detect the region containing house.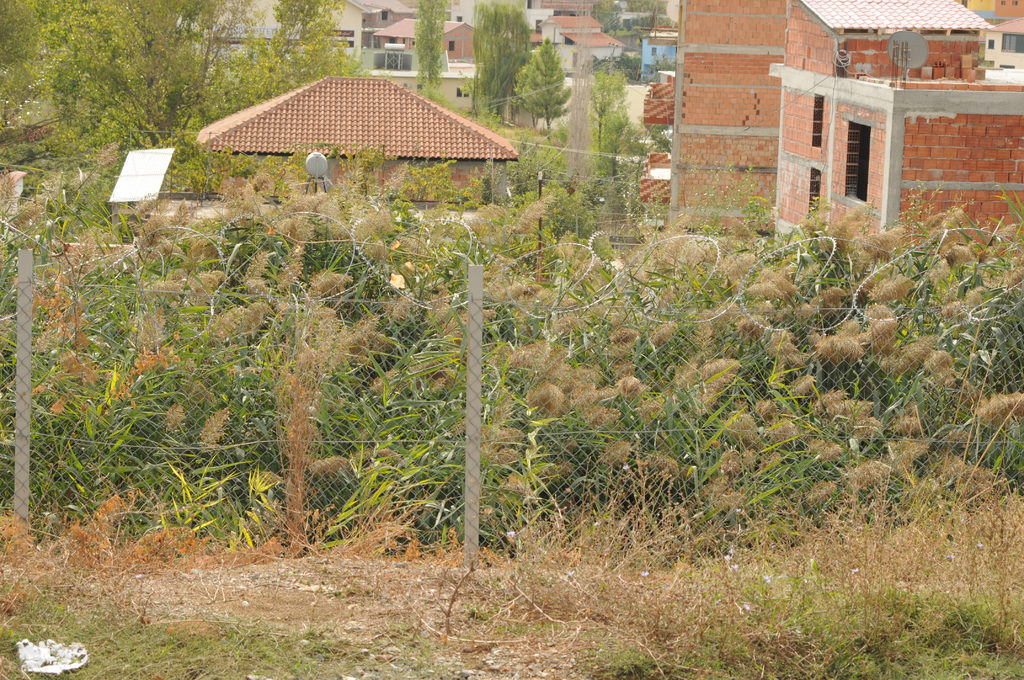
left=387, top=63, right=484, bottom=118.
